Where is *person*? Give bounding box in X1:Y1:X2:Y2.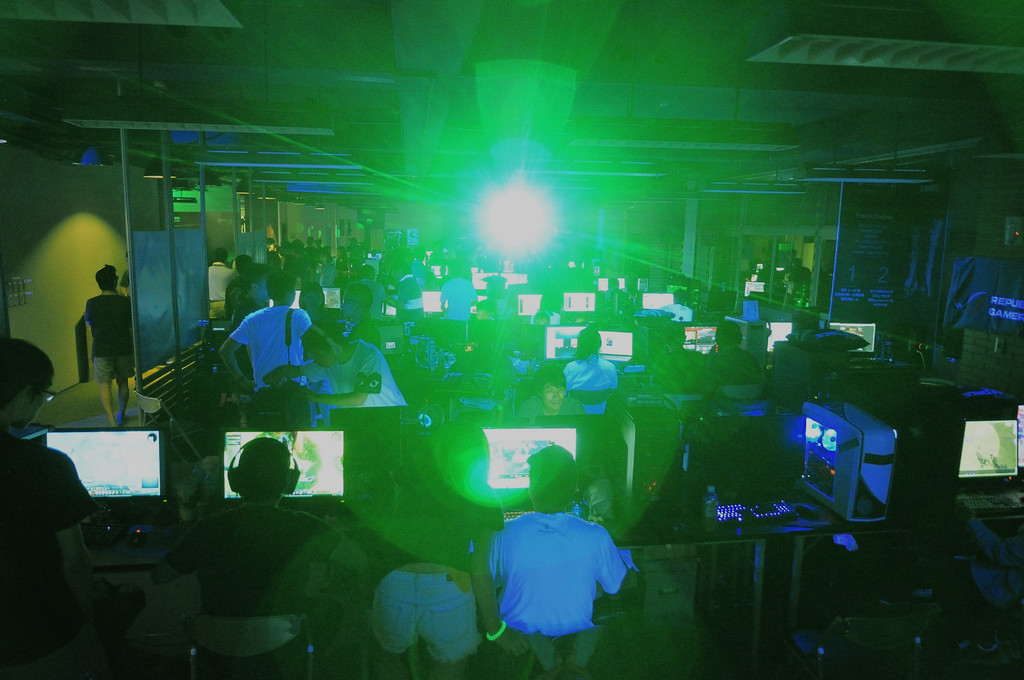
366:419:542:679.
